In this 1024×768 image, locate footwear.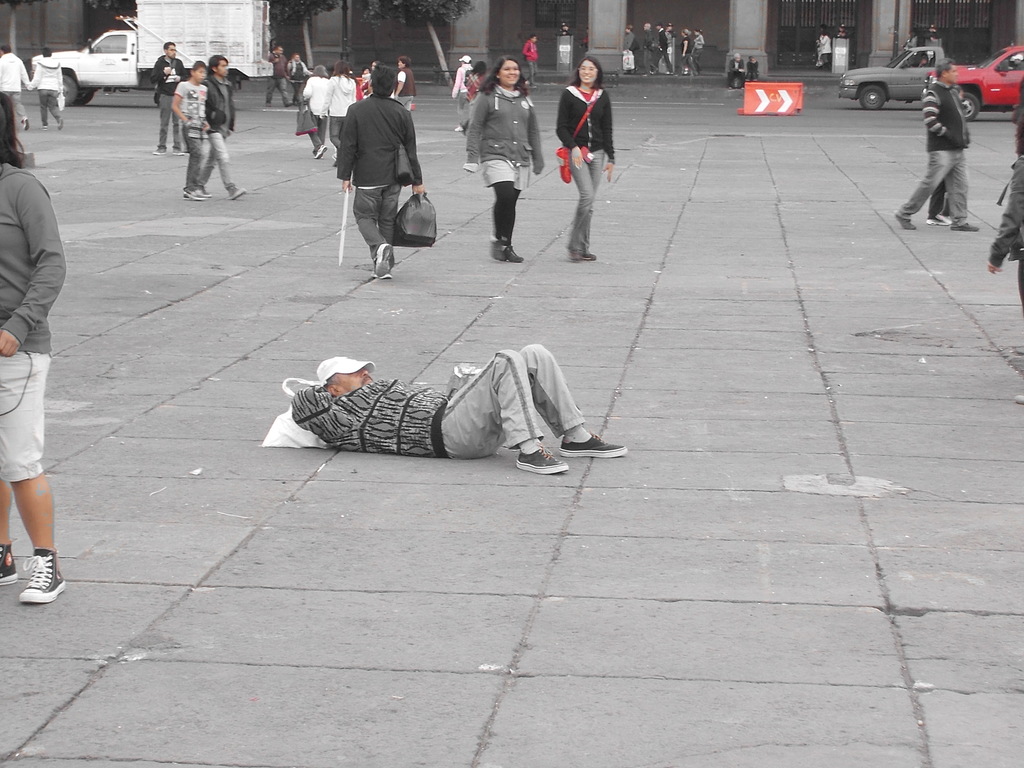
Bounding box: (455,124,465,131).
